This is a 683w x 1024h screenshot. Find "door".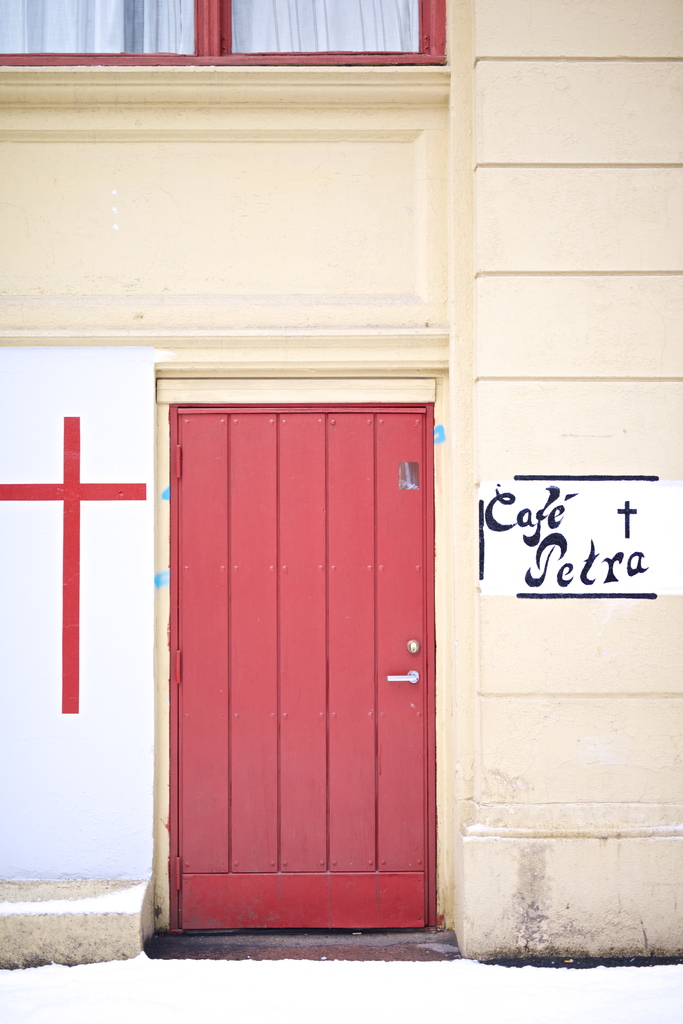
Bounding box: {"x1": 162, "y1": 326, "x2": 435, "y2": 932}.
